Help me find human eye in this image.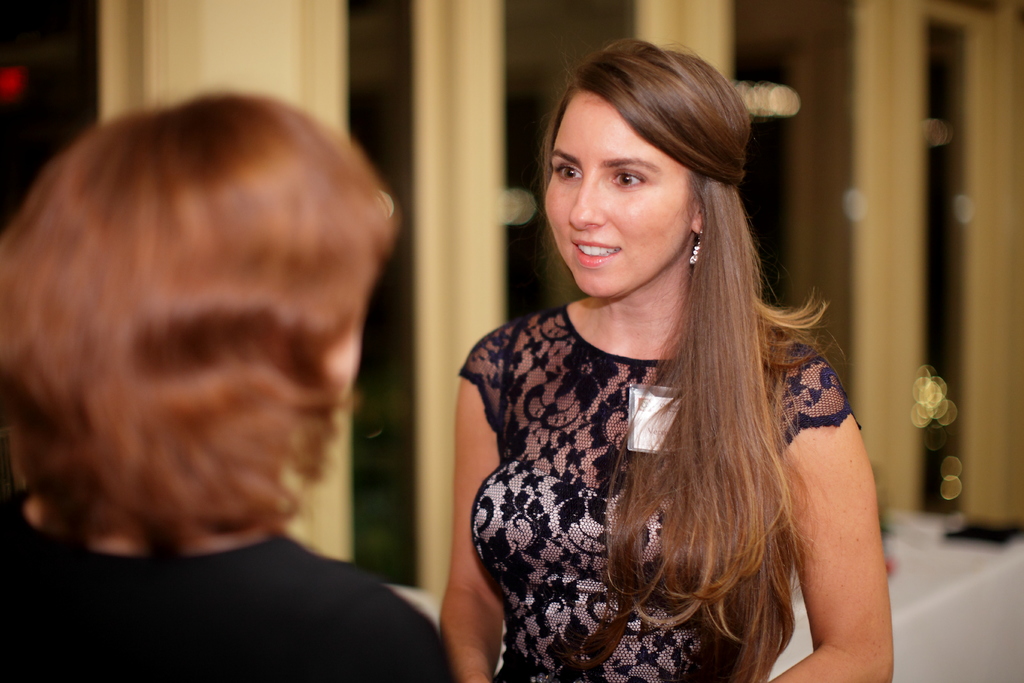
Found it: 609,168,644,188.
